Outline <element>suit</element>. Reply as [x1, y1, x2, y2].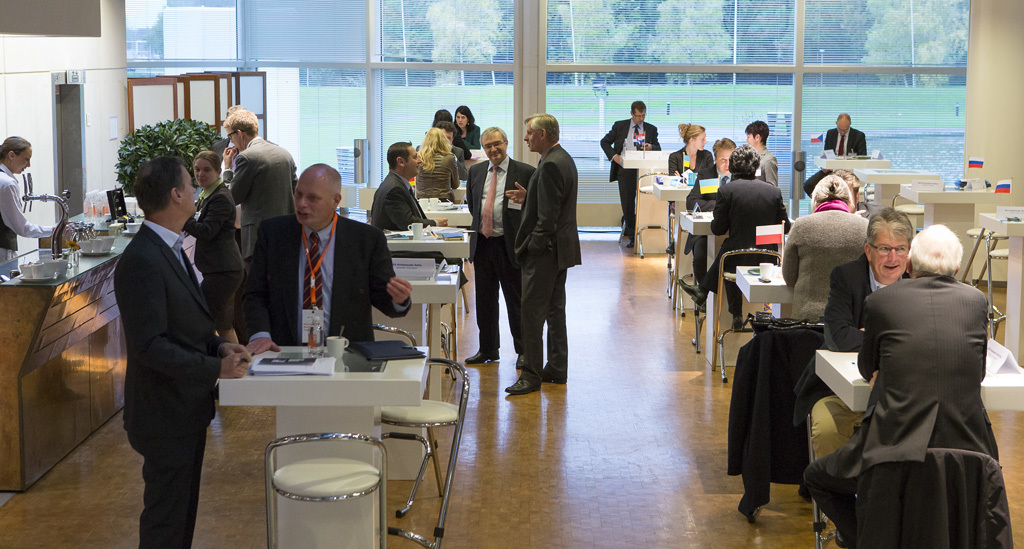
[185, 177, 250, 341].
